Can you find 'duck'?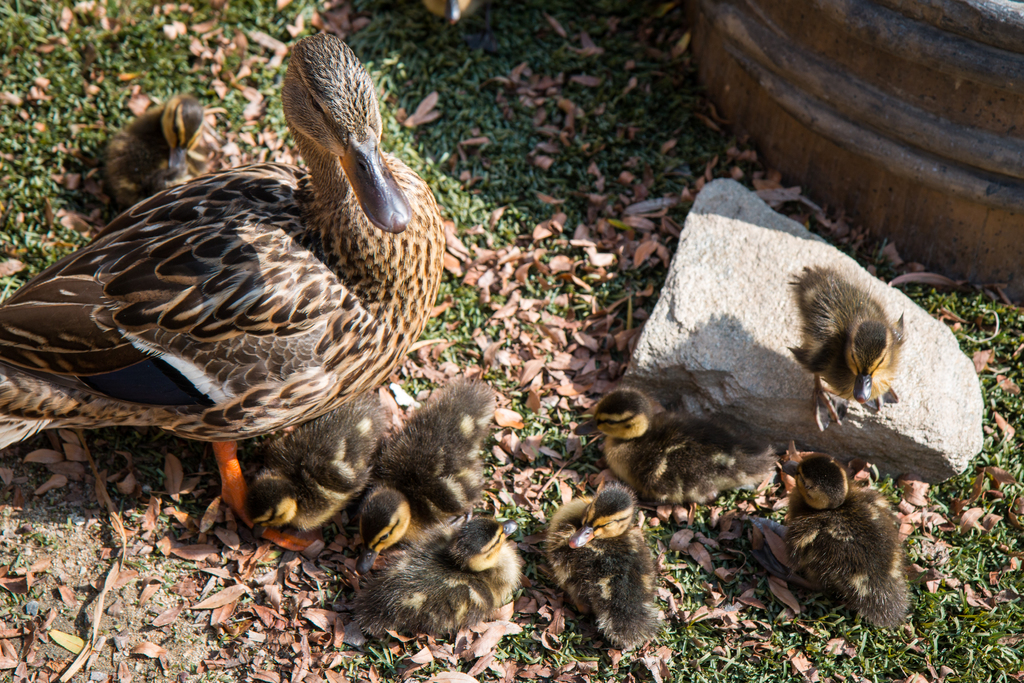
Yes, bounding box: 782/459/911/634.
